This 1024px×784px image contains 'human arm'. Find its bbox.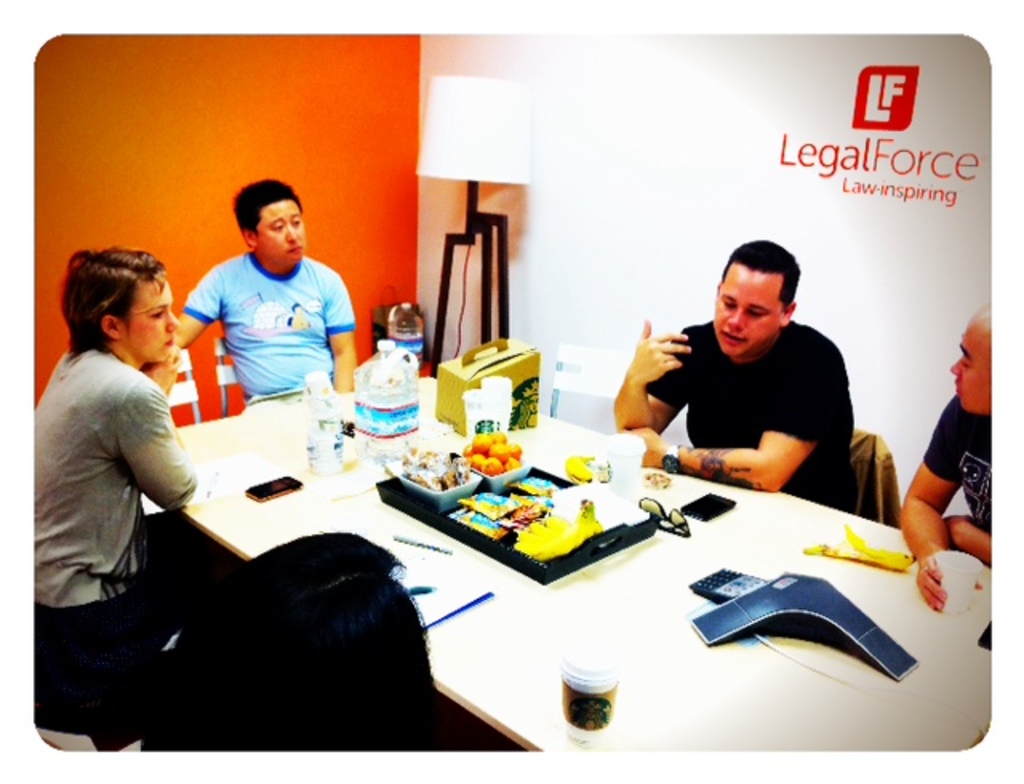
crop(640, 338, 832, 491).
